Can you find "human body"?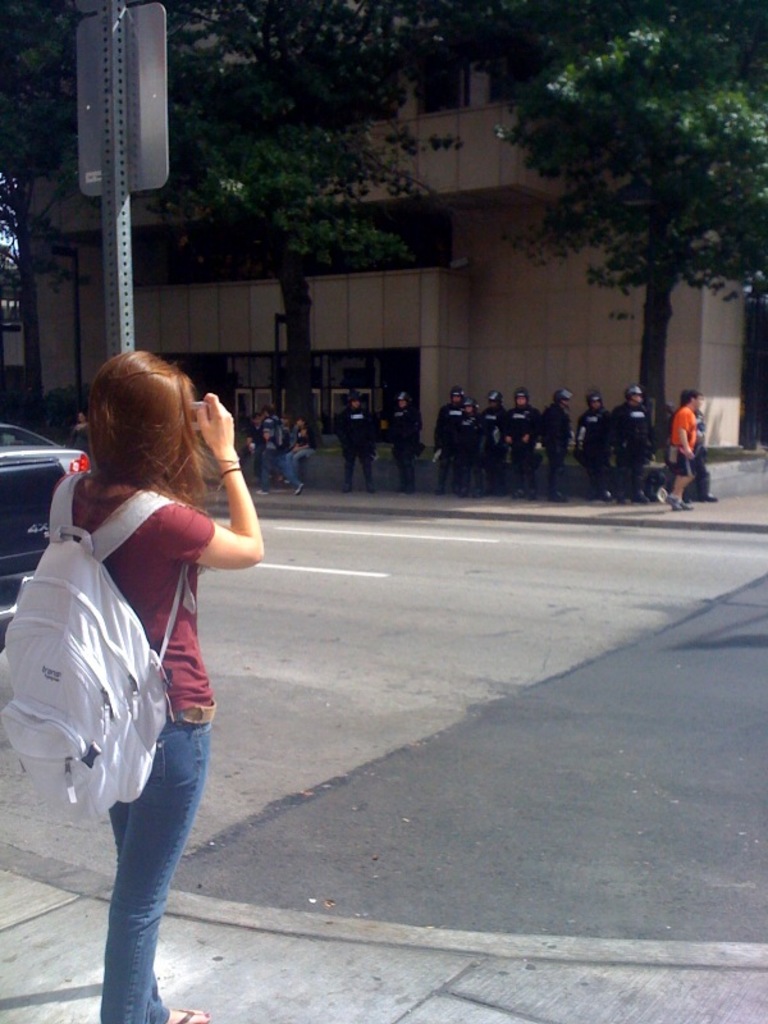
Yes, bounding box: rect(330, 397, 379, 492).
